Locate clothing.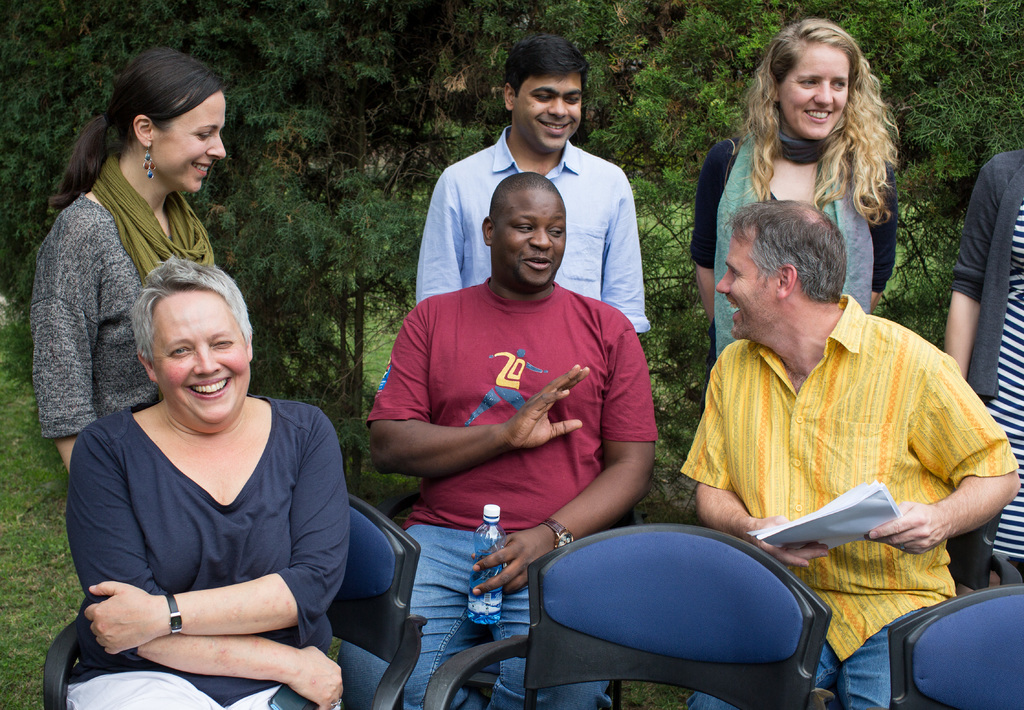
Bounding box: {"x1": 692, "y1": 131, "x2": 894, "y2": 291}.
